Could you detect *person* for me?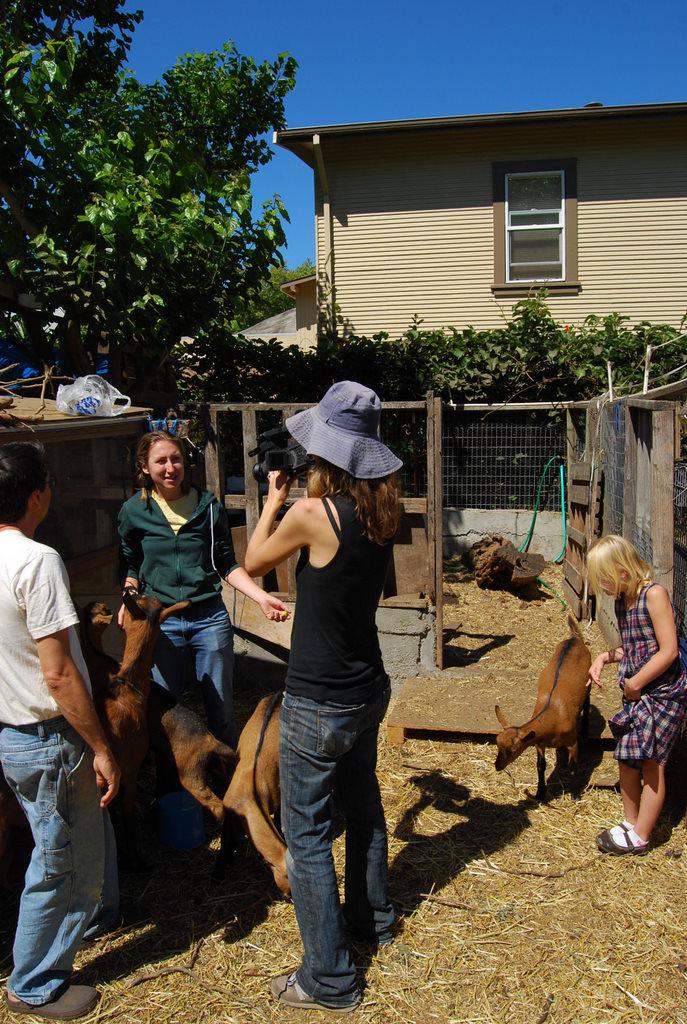
Detection result: 0, 444, 118, 1018.
